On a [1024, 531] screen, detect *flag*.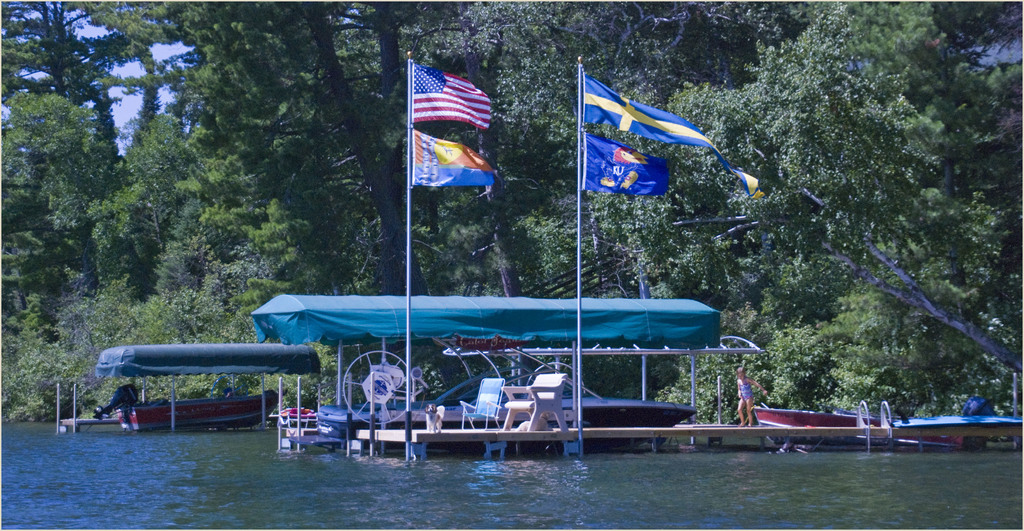
[left=401, top=129, right=503, bottom=197].
